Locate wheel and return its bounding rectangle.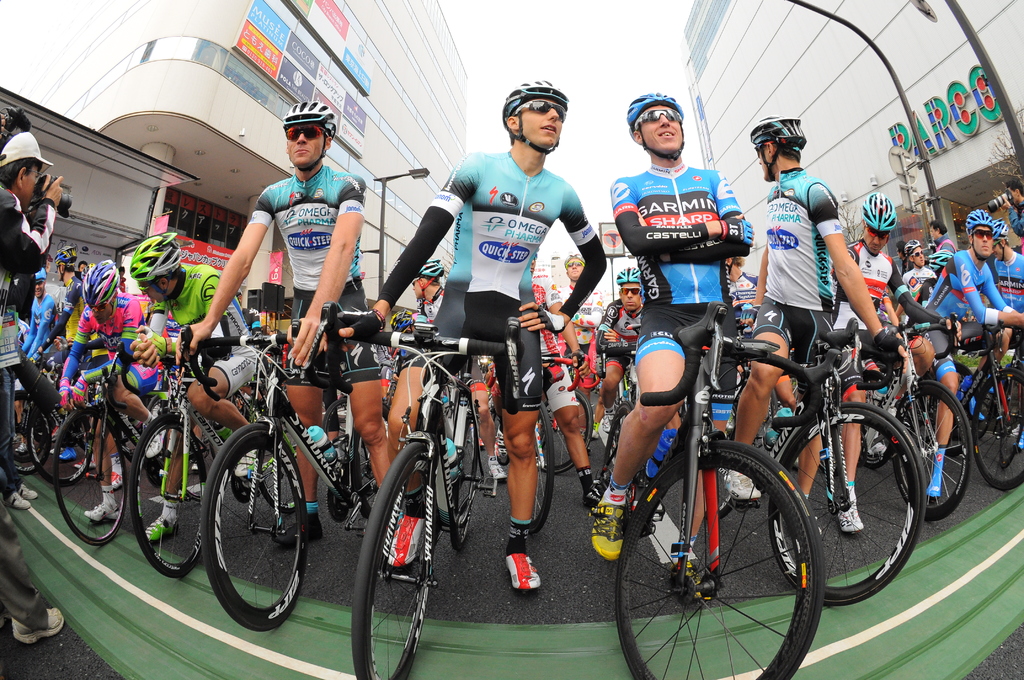
bbox=(965, 368, 1023, 490).
